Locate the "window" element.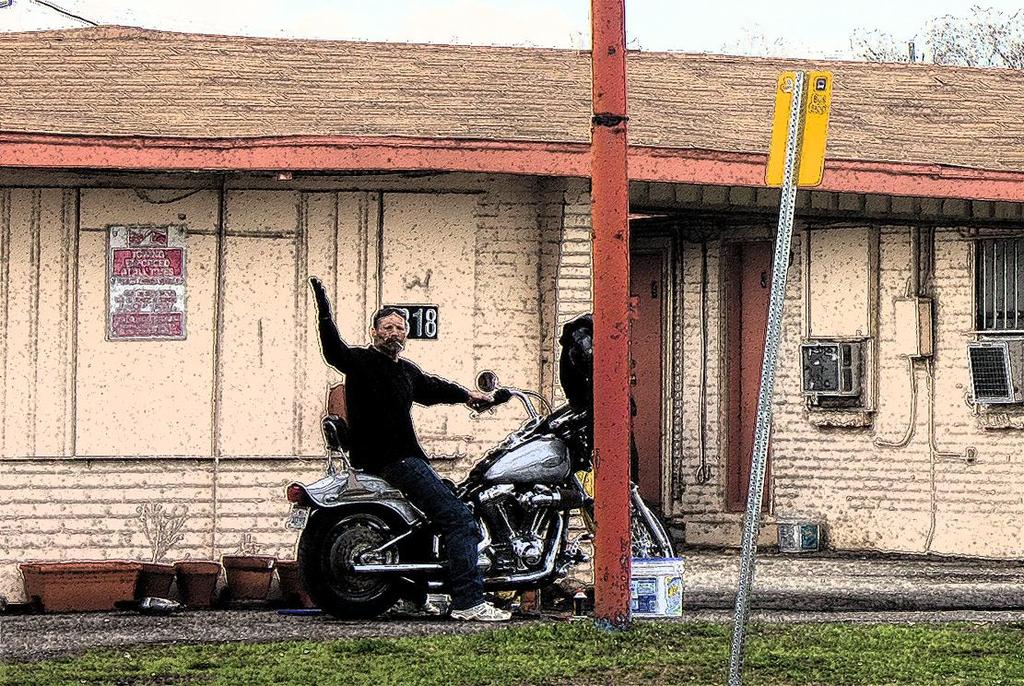
Element bbox: select_region(803, 310, 880, 420).
